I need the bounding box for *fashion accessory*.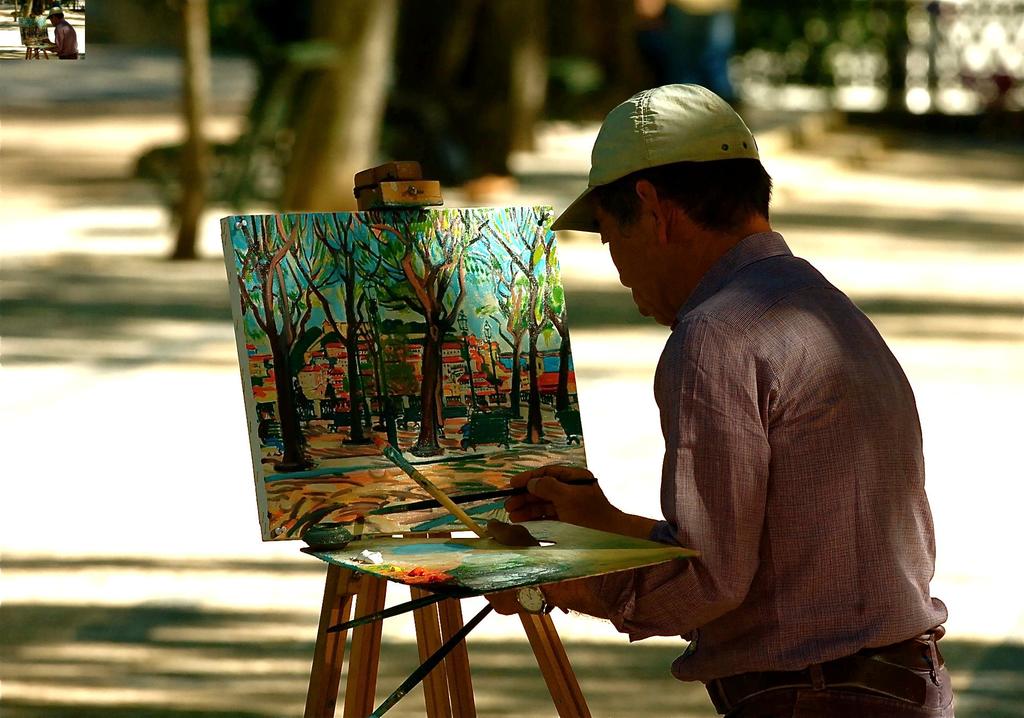
Here it is: bbox(515, 583, 552, 618).
